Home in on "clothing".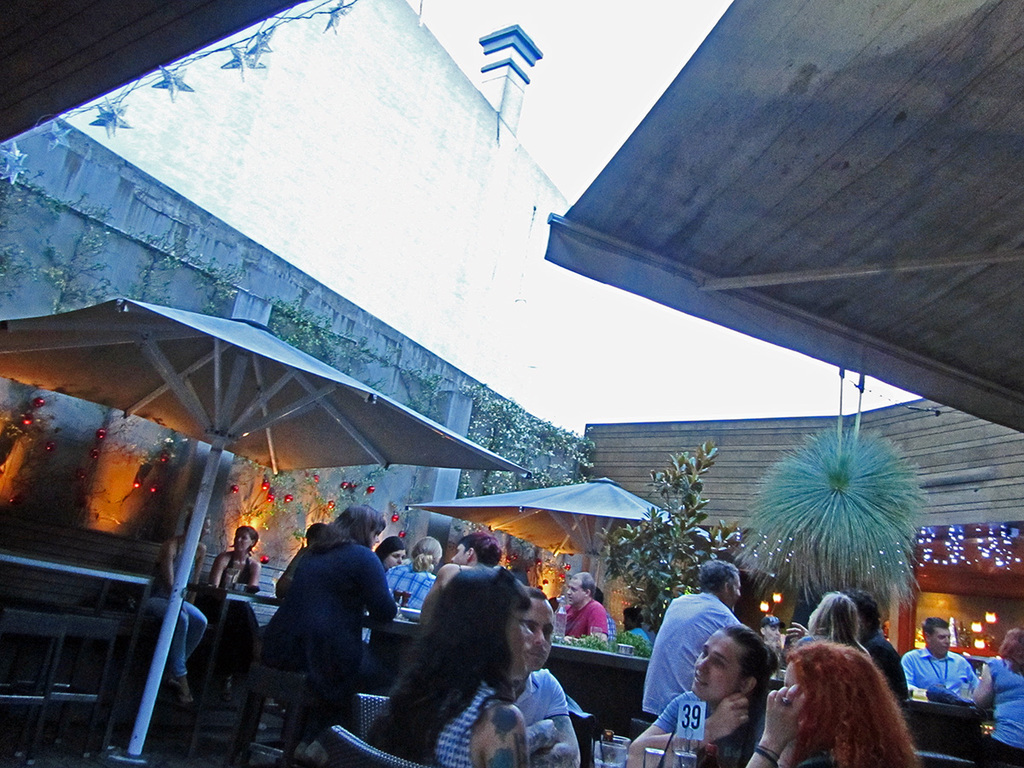
Homed in at rect(555, 596, 610, 639).
